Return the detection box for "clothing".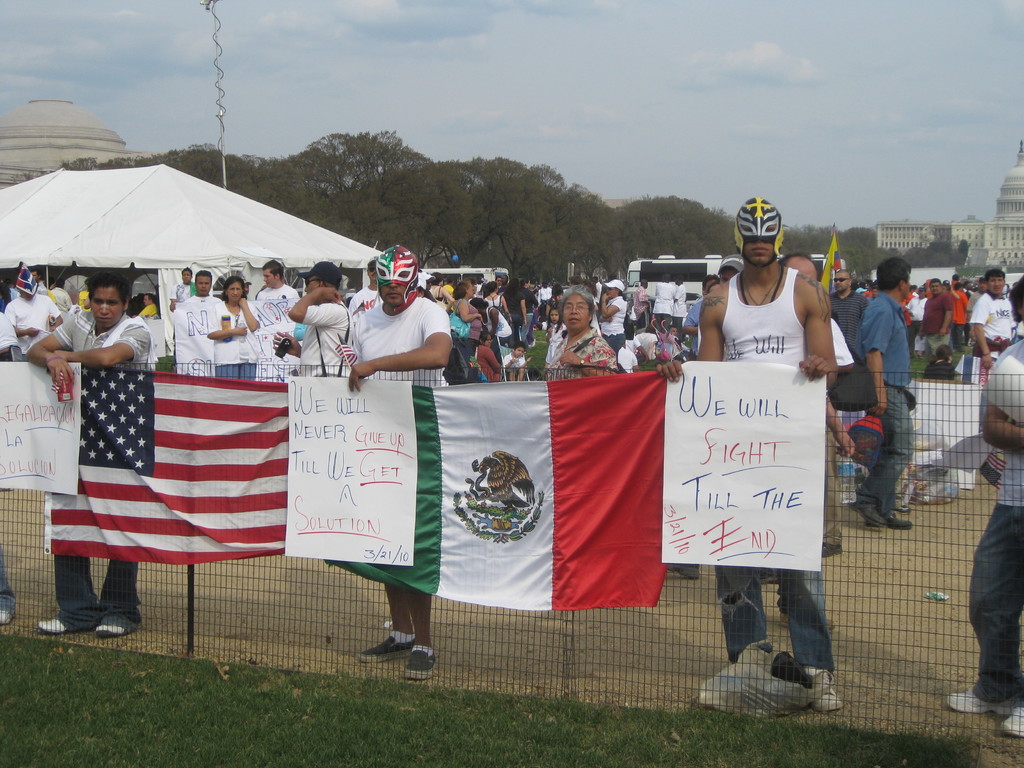
925,286,959,358.
